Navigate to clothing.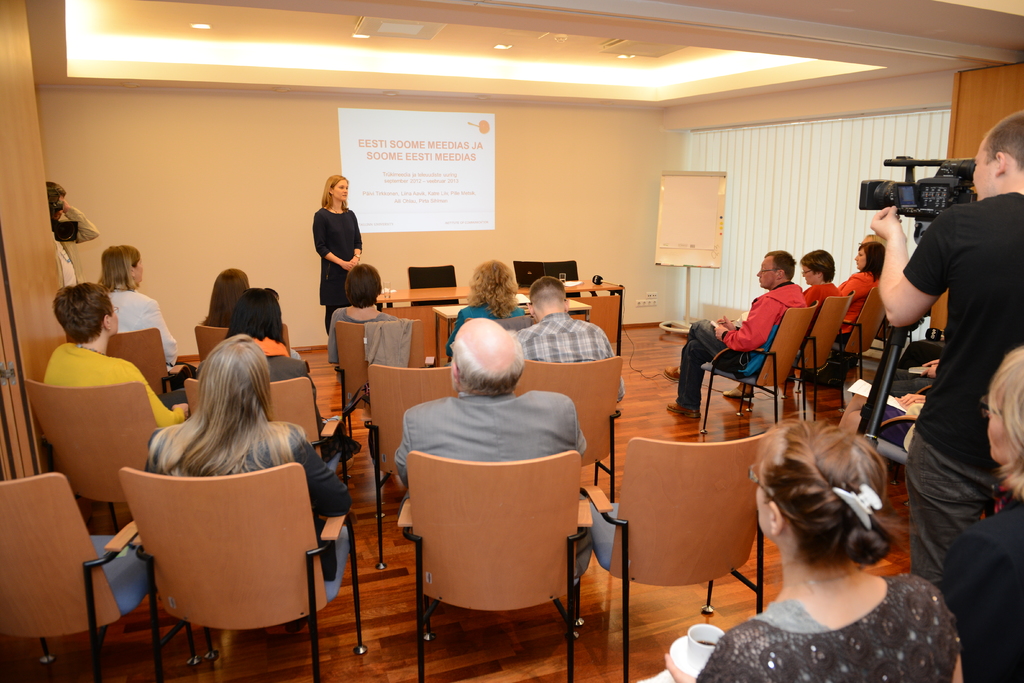
Navigation target: [left=934, top=504, right=1023, bottom=682].
